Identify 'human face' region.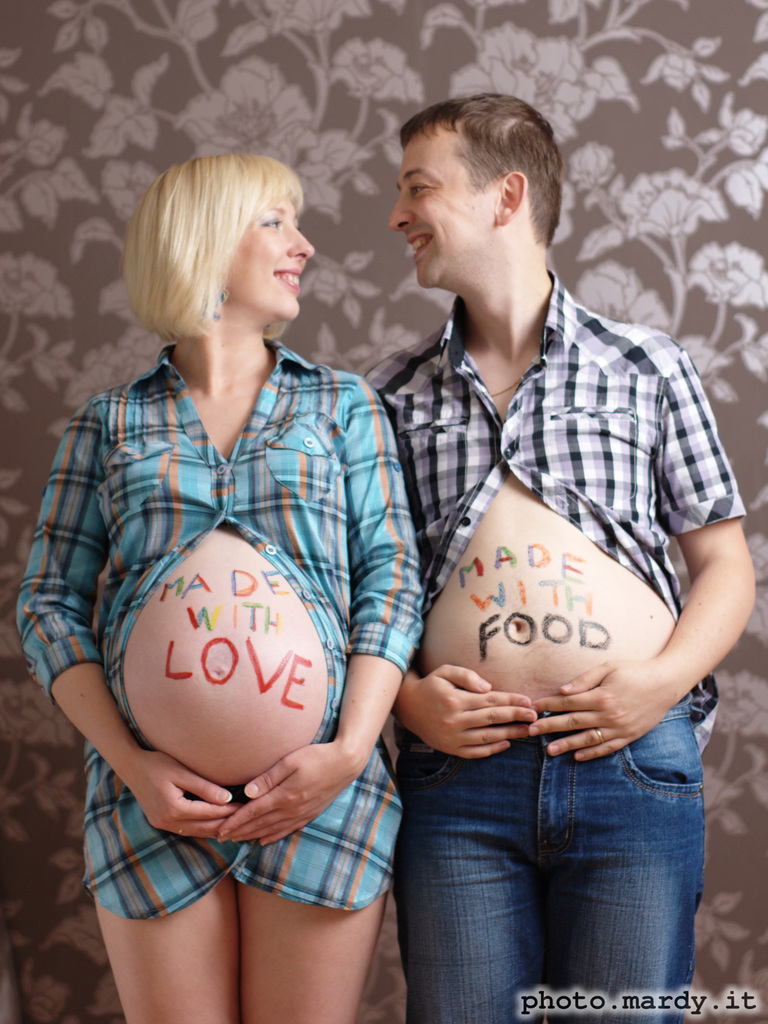
Region: 388/115/497/289.
